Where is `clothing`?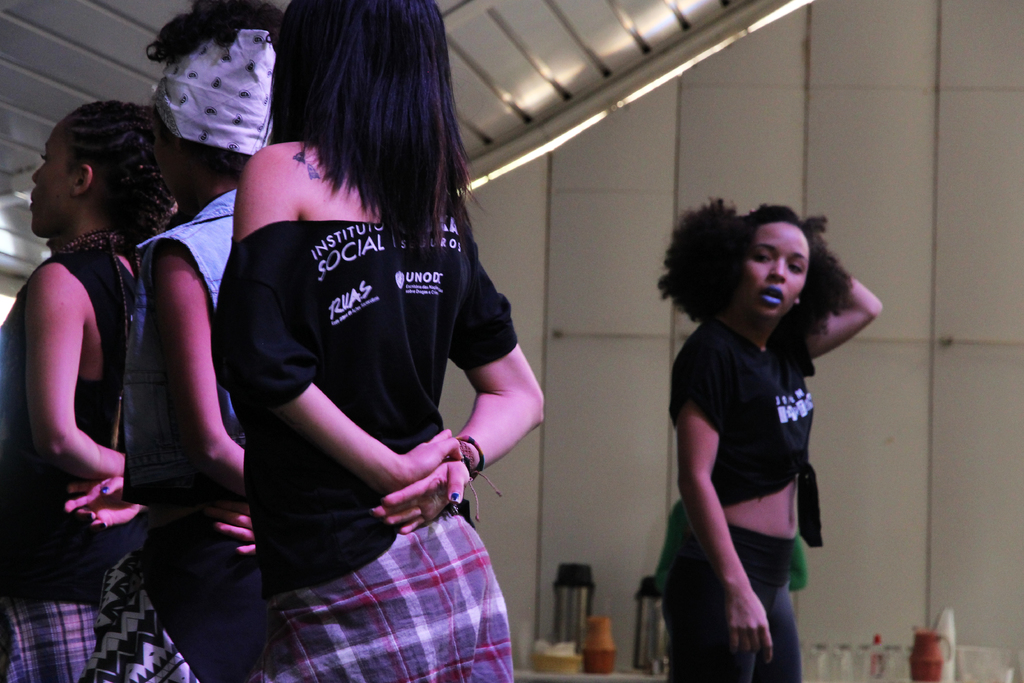
select_region(669, 322, 836, 682).
